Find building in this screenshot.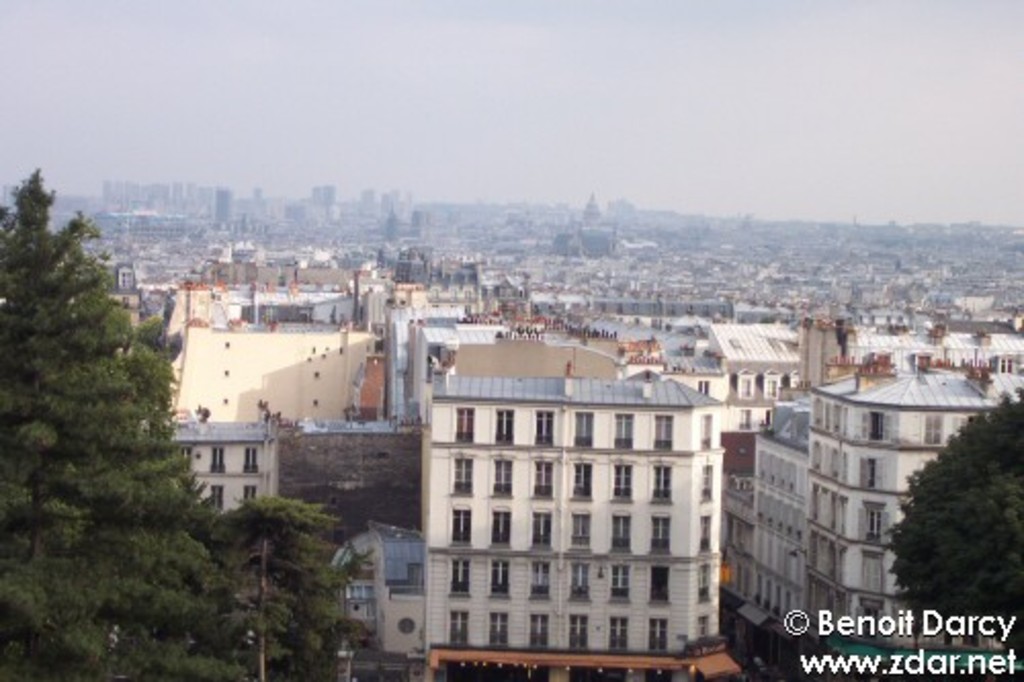
The bounding box for building is Rect(162, 424, 262, 508).
